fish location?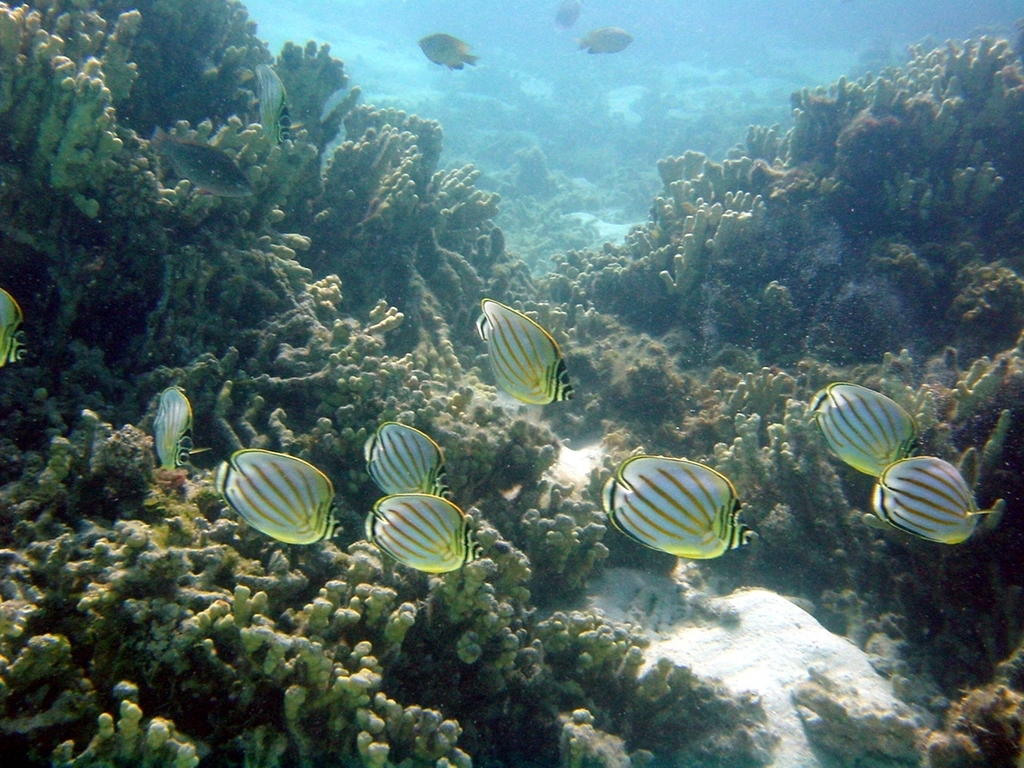
{"x1": 873, "y1": 450, "x2": 975, "y2": 543}
